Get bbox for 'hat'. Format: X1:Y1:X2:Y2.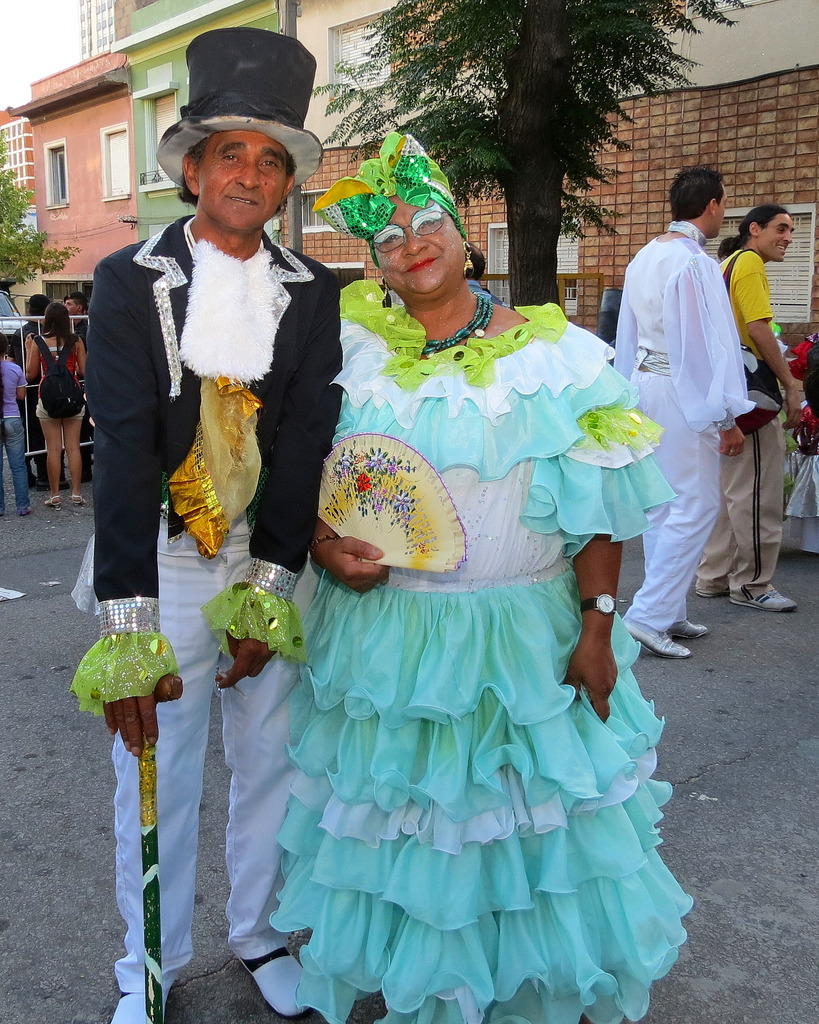
150:28:326:181.
